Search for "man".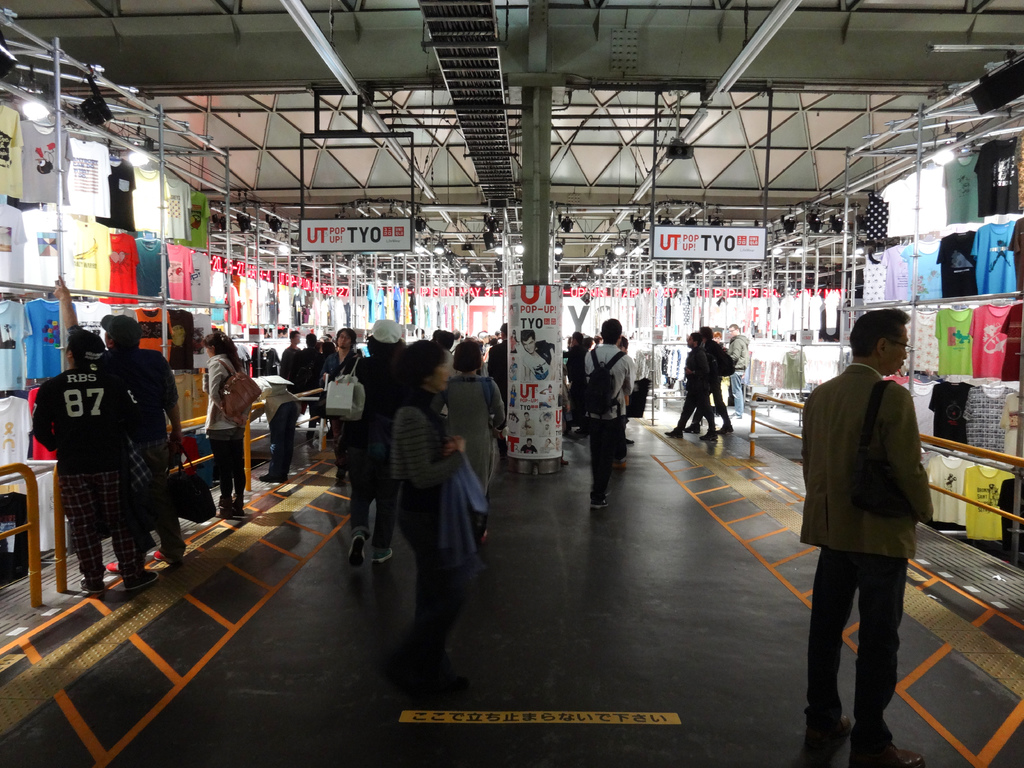
Found at box(586, 319, 637, 508).
